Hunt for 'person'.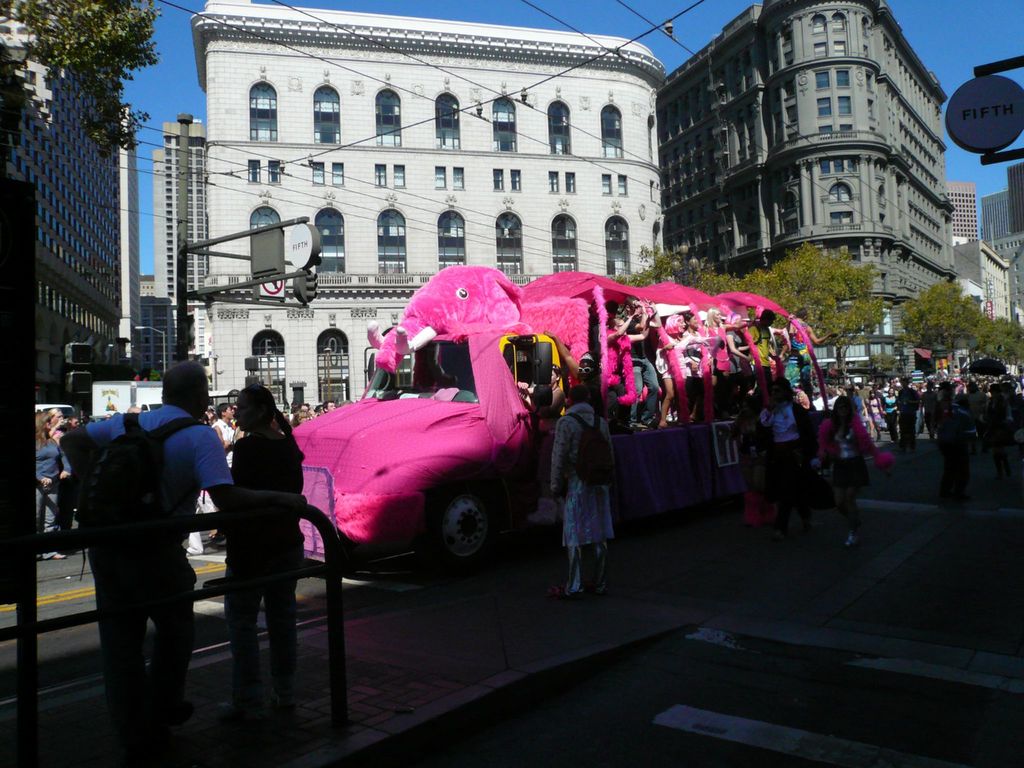
Hunted down at detection(625, 300, 669, 422).
